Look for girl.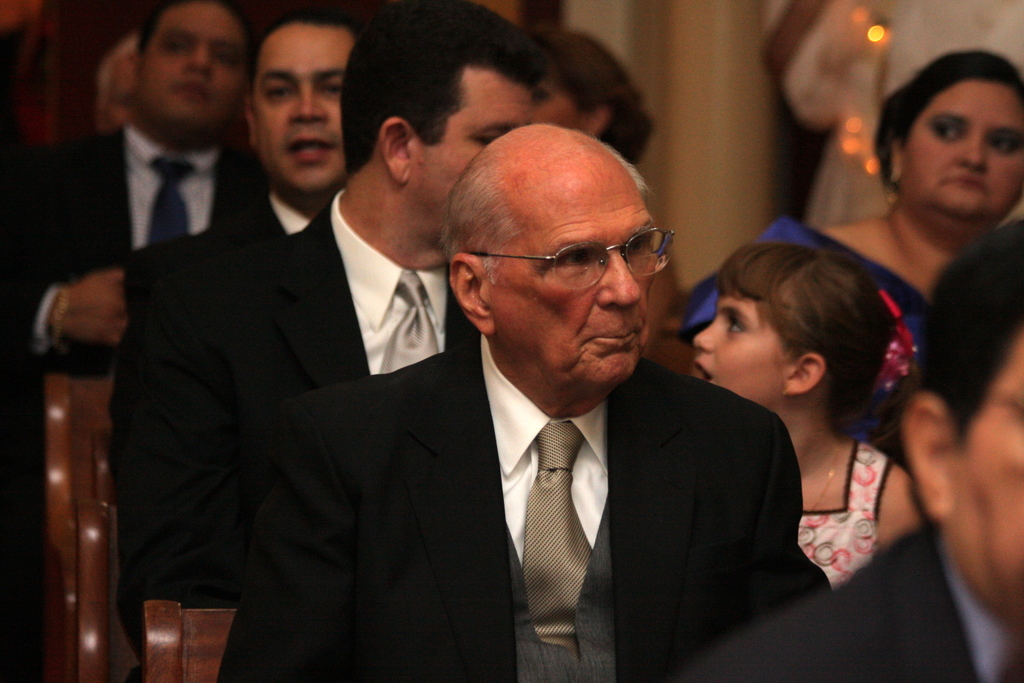
Found: (694,238,923,593).
